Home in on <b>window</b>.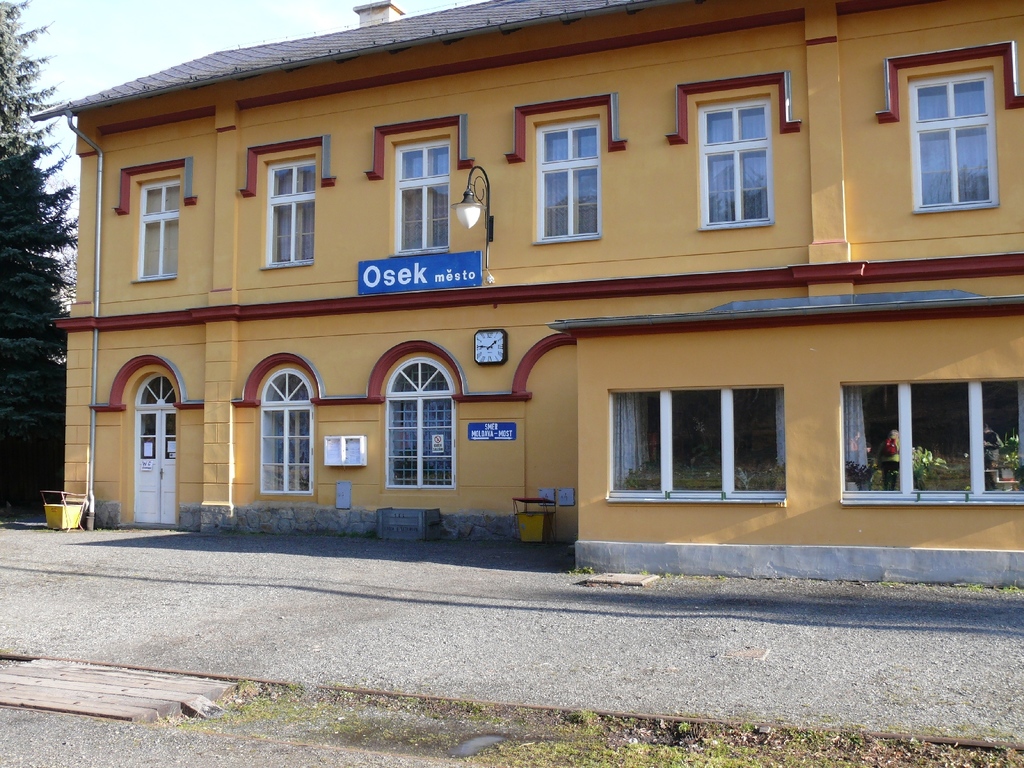
Homed in at 257:159:316:266.
